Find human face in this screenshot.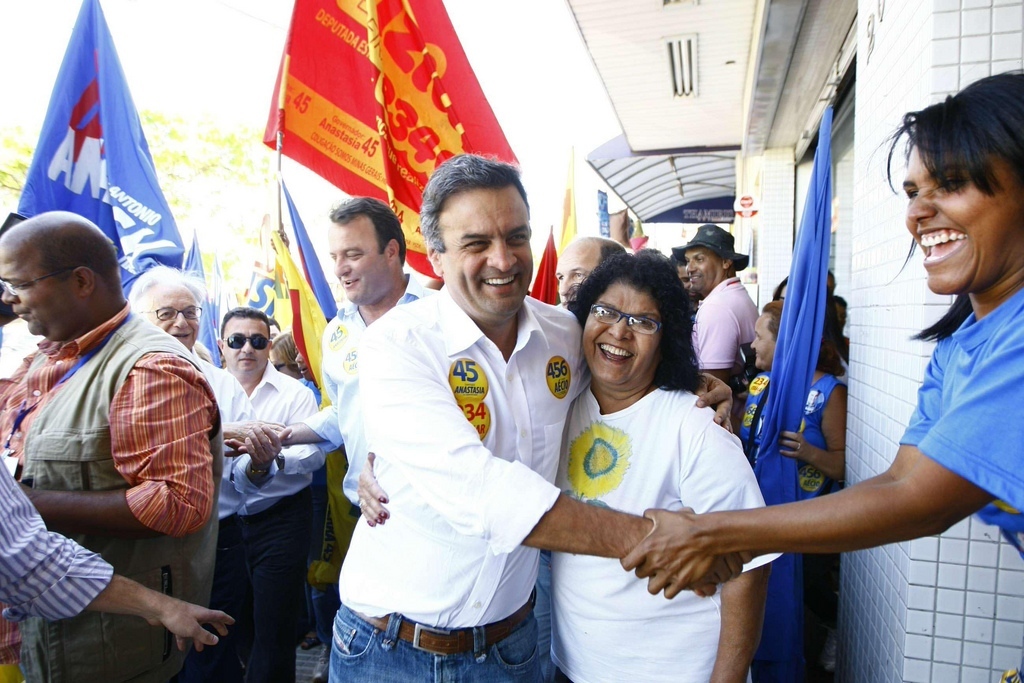
The bounding box for human face is BBox(141, 280, 197, 344).
